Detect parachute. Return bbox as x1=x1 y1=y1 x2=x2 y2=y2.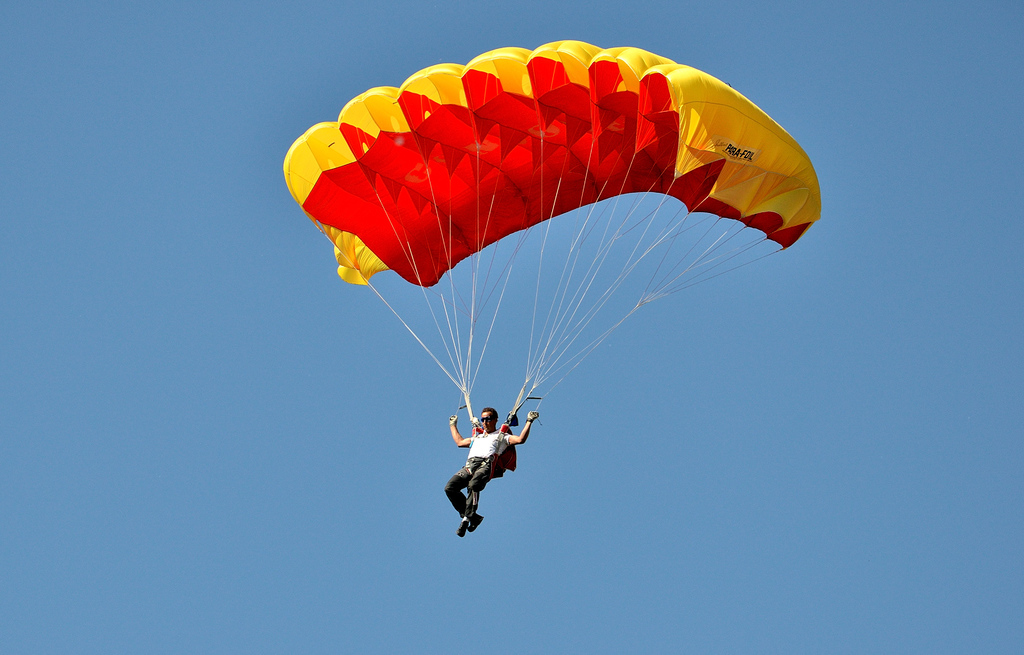
x1=284 y1=42 x2=818 y2=424.
